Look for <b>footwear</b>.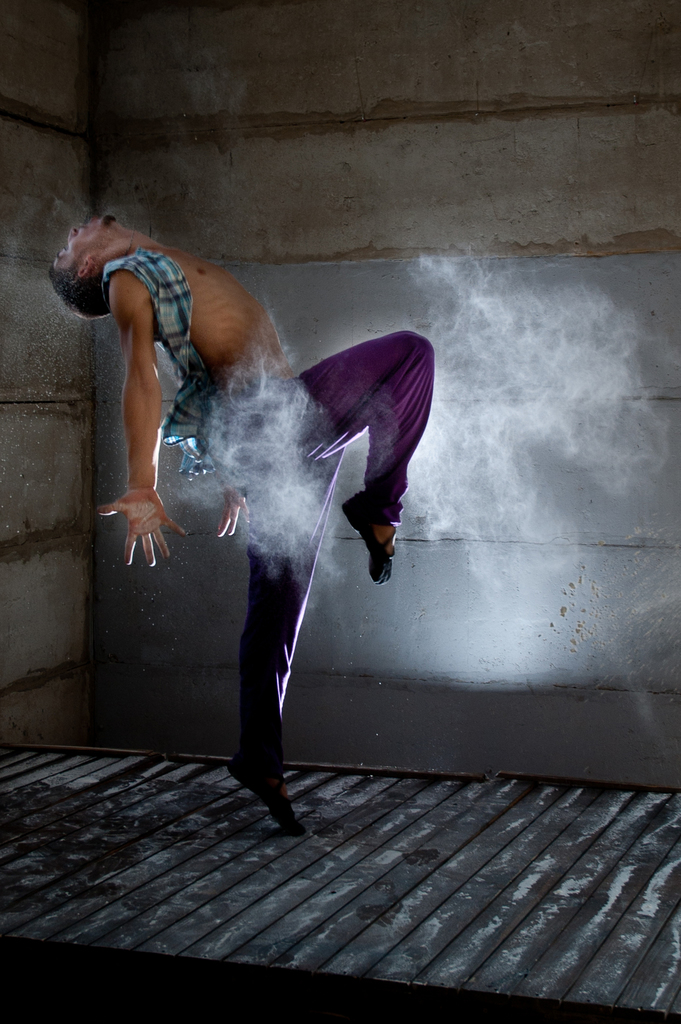
Found: rect(227, 742, 292, 836).
